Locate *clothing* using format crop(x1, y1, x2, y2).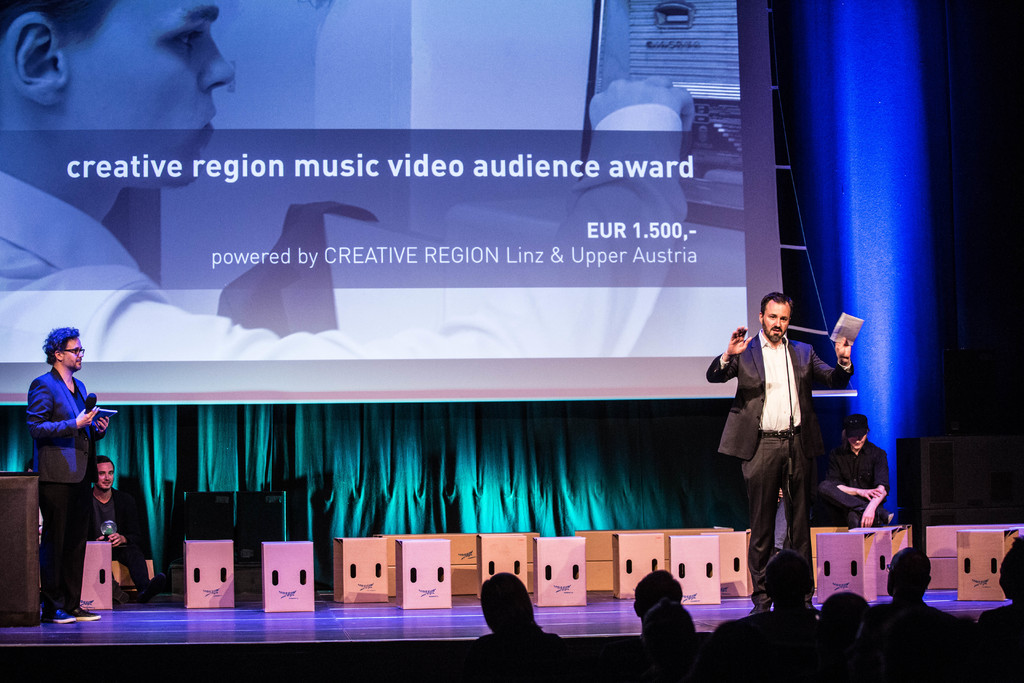
crop(0, 159, 363, 363).
